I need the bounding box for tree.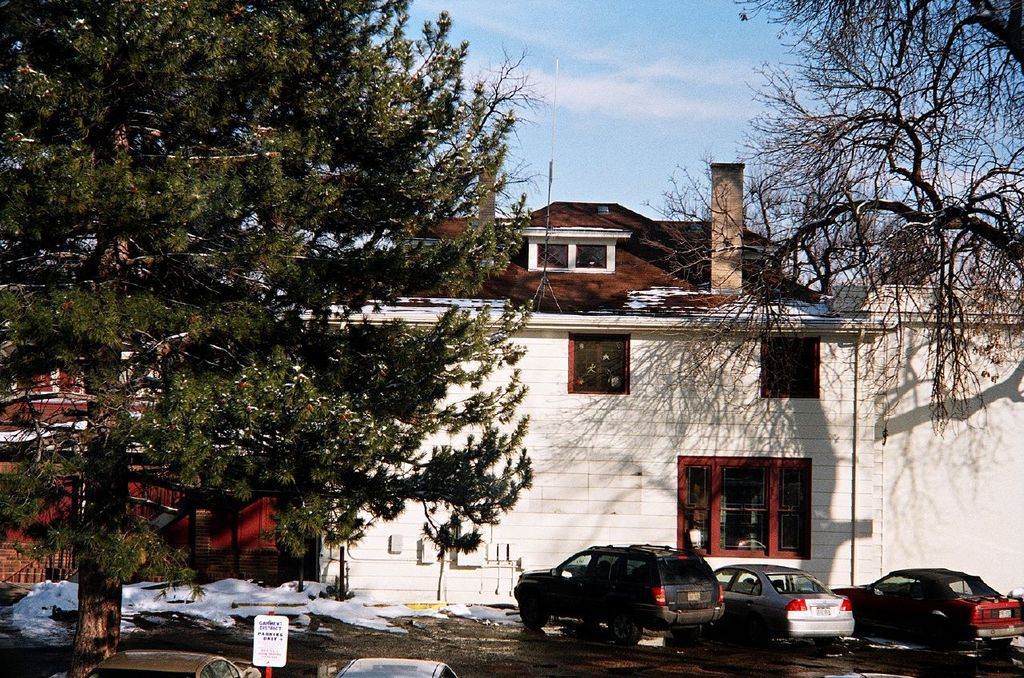
Here it is: [610, 0, 1023, 439].
